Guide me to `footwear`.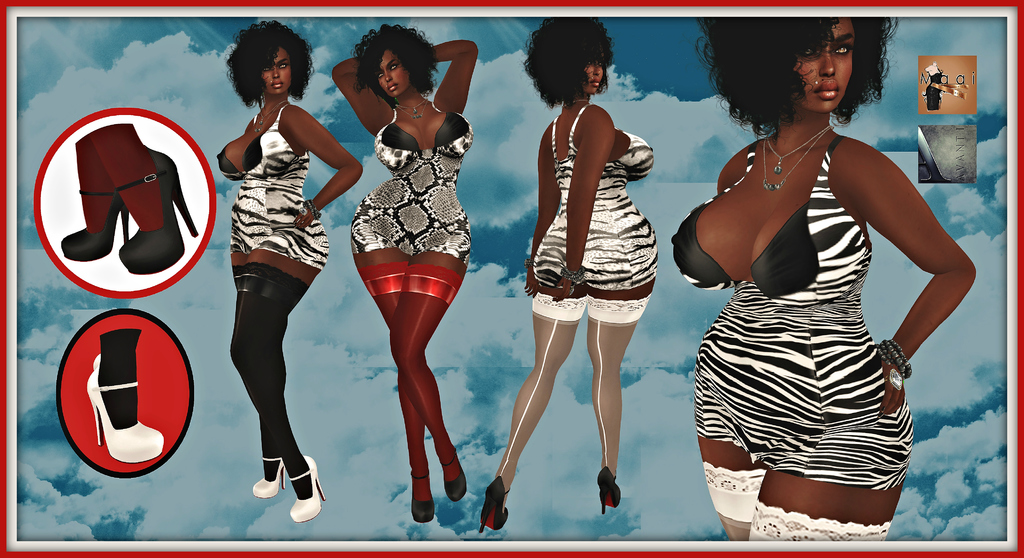
Guidance: <box>437,444,471,502</box>.
